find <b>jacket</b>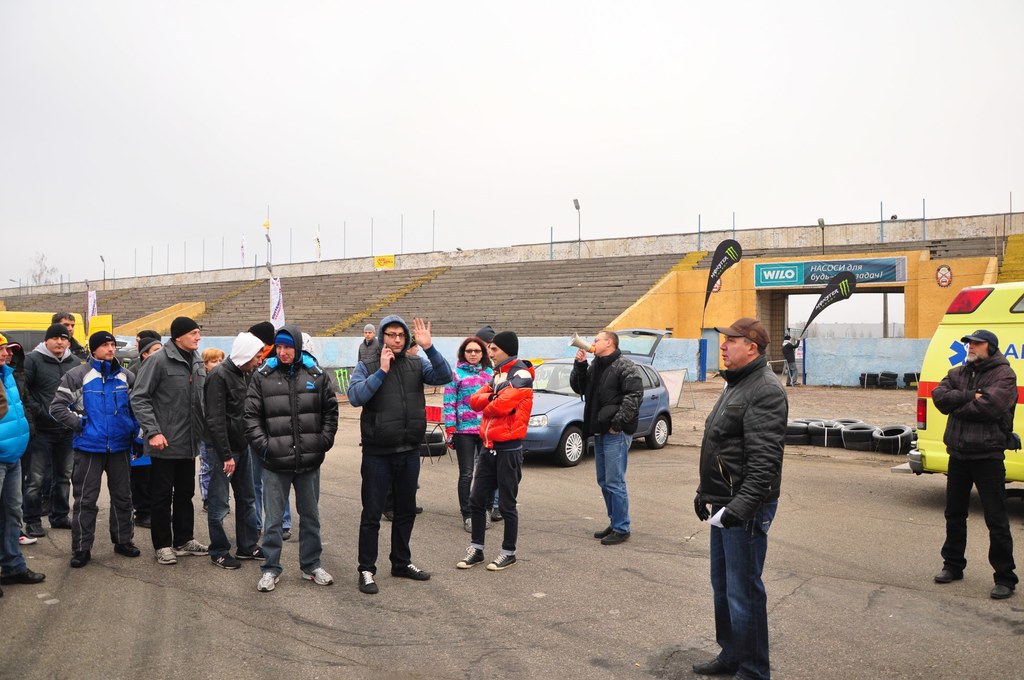
697 352 788 524
